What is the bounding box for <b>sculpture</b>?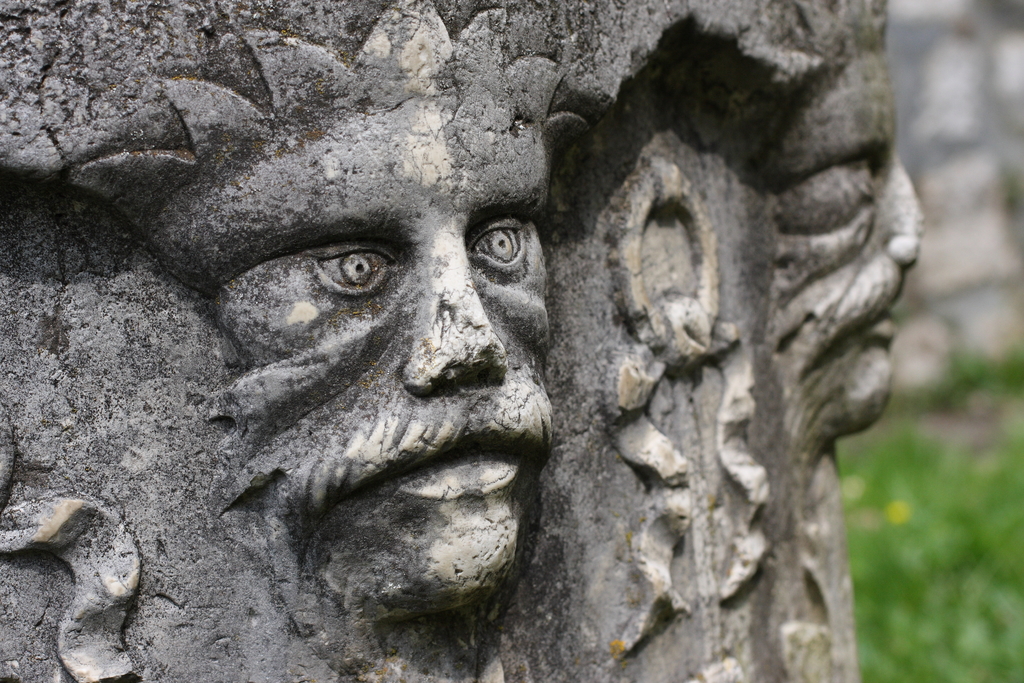
detection(0, 0, 927, 682).
